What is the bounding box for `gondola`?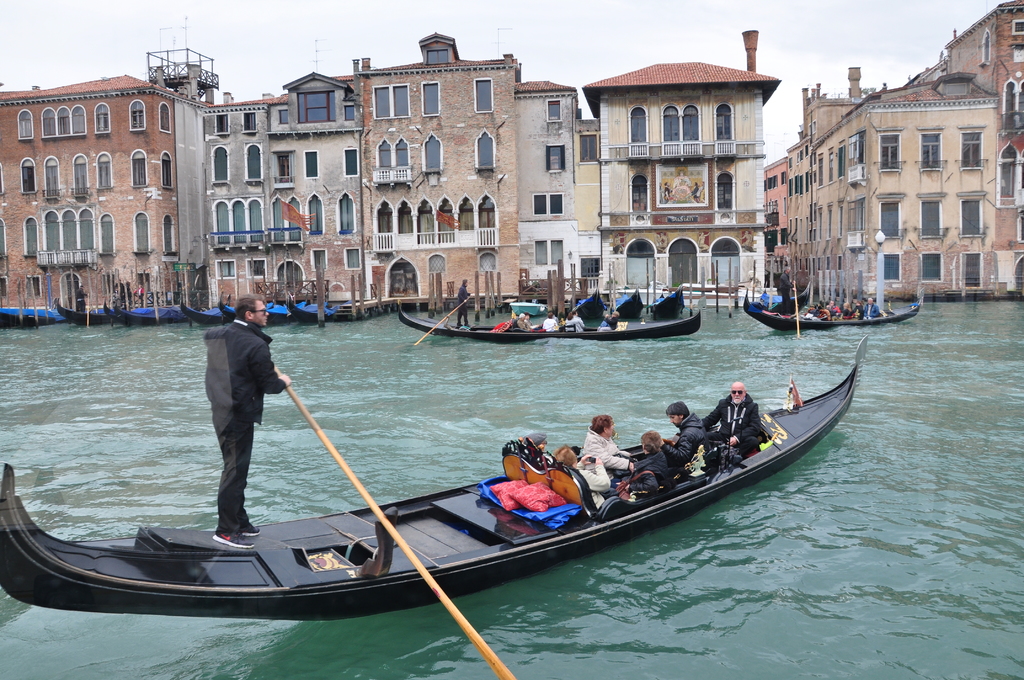
l=286, t=291, r=355, b=322.
